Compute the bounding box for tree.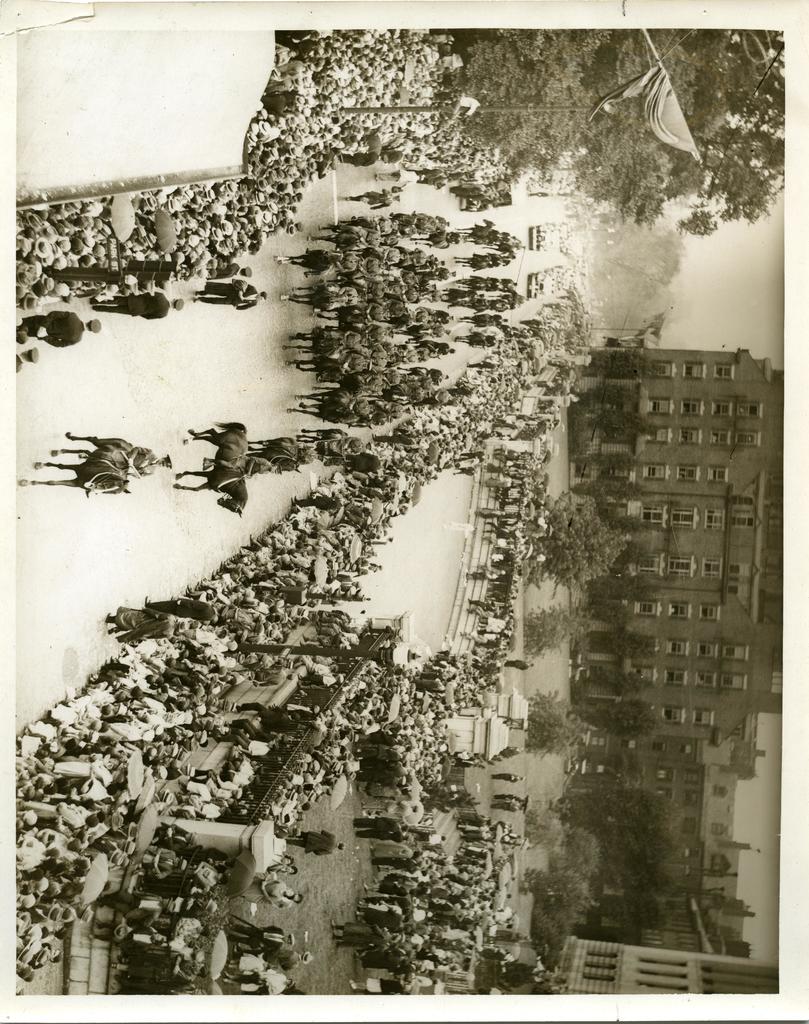
bbox=[529, 690, 585, 756].
